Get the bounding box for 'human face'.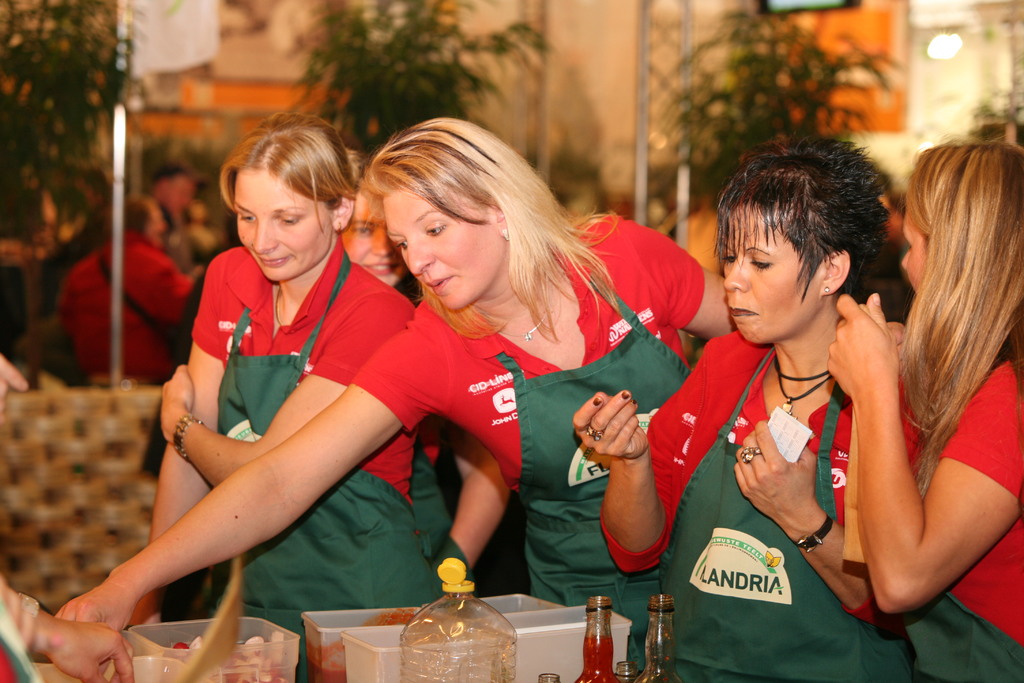
Rect(383, 198, 508, 312).
